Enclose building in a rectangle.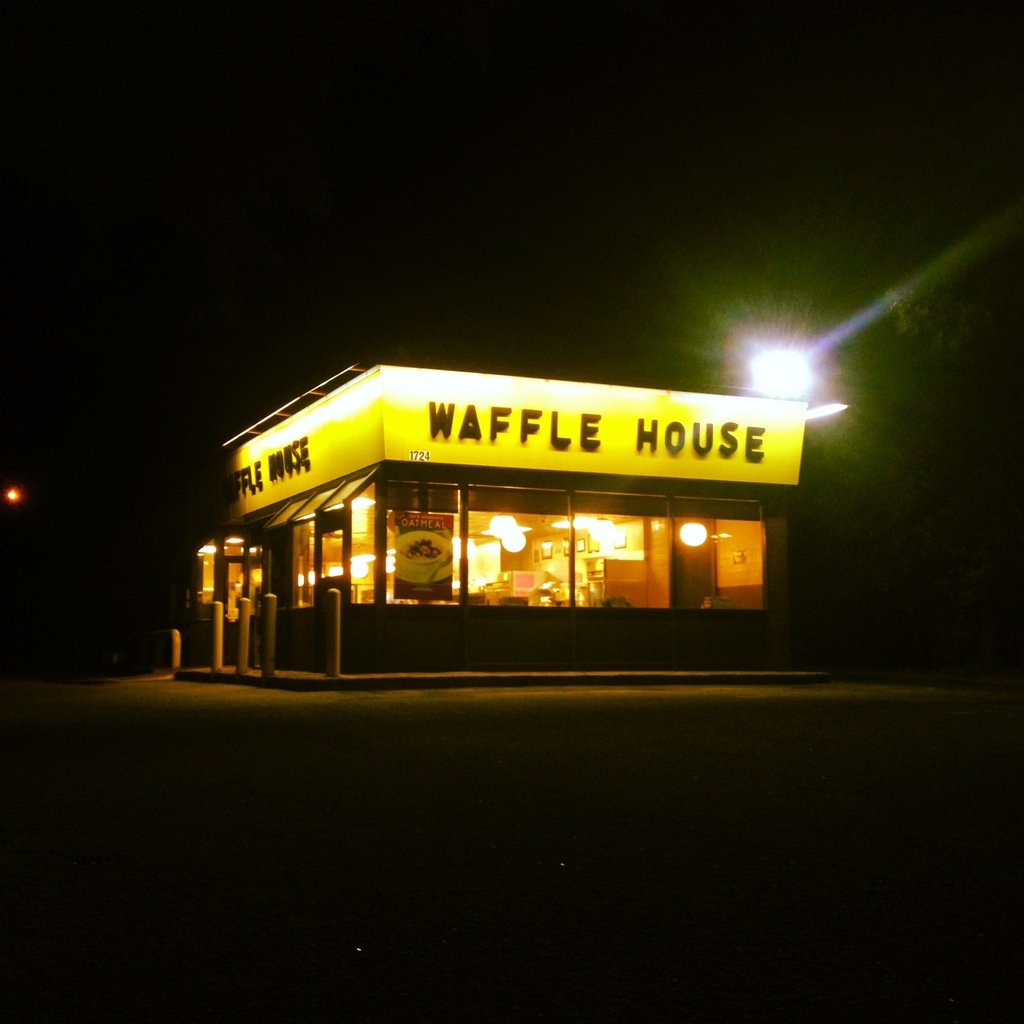
<region>186, 353, 833, 687</region>.
